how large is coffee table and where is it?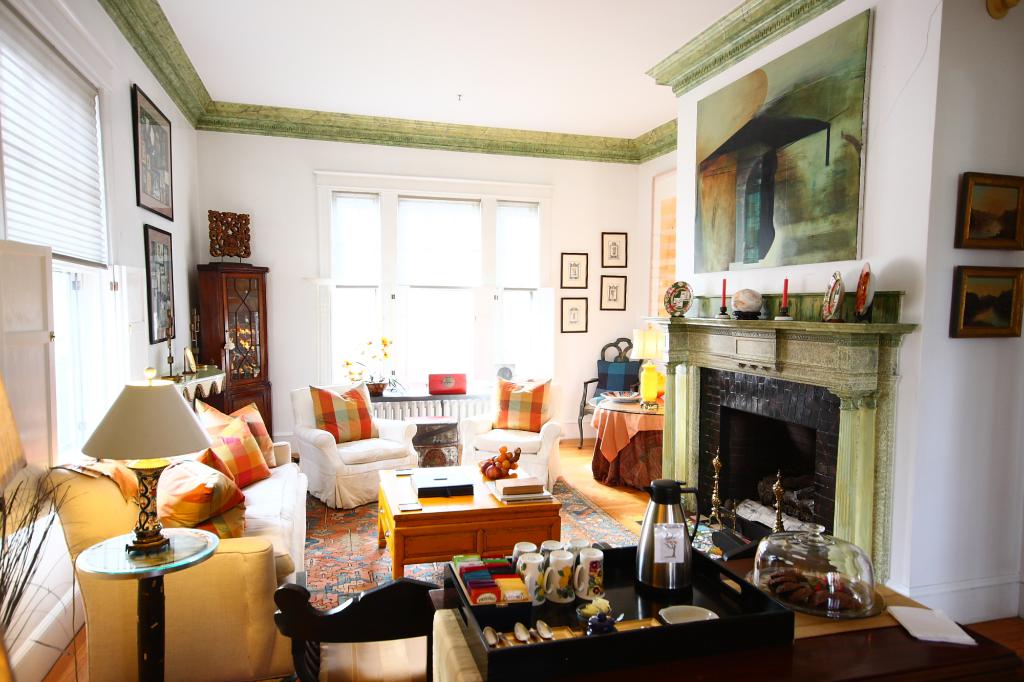
Bounding box: [x1=428, y1=551, x2=1021, y2=681].
